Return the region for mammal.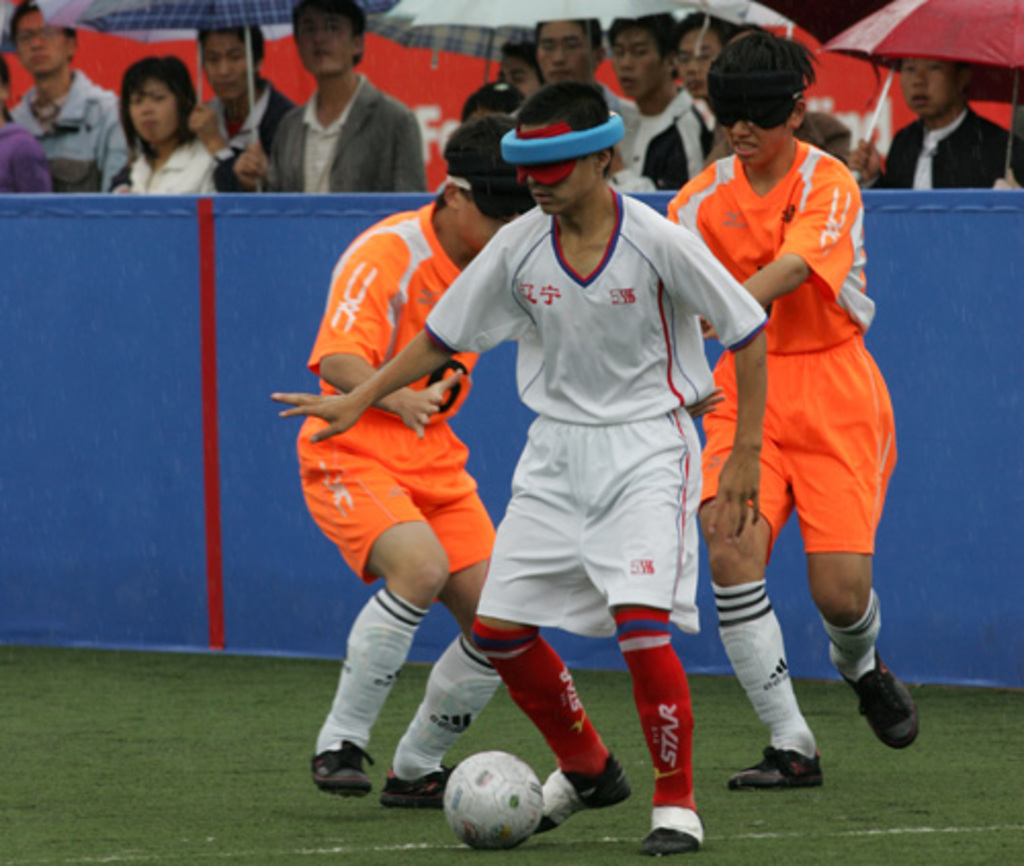
left=268, top=82, right=764, bottom=848.
